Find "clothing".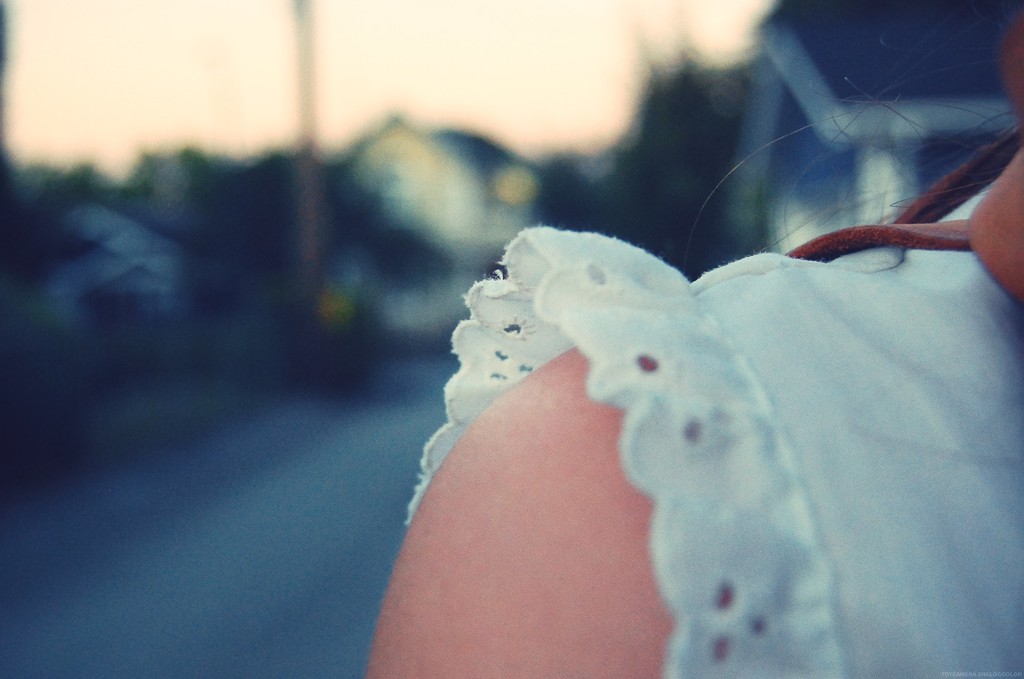
locate(417, 129, 1009, 648).
